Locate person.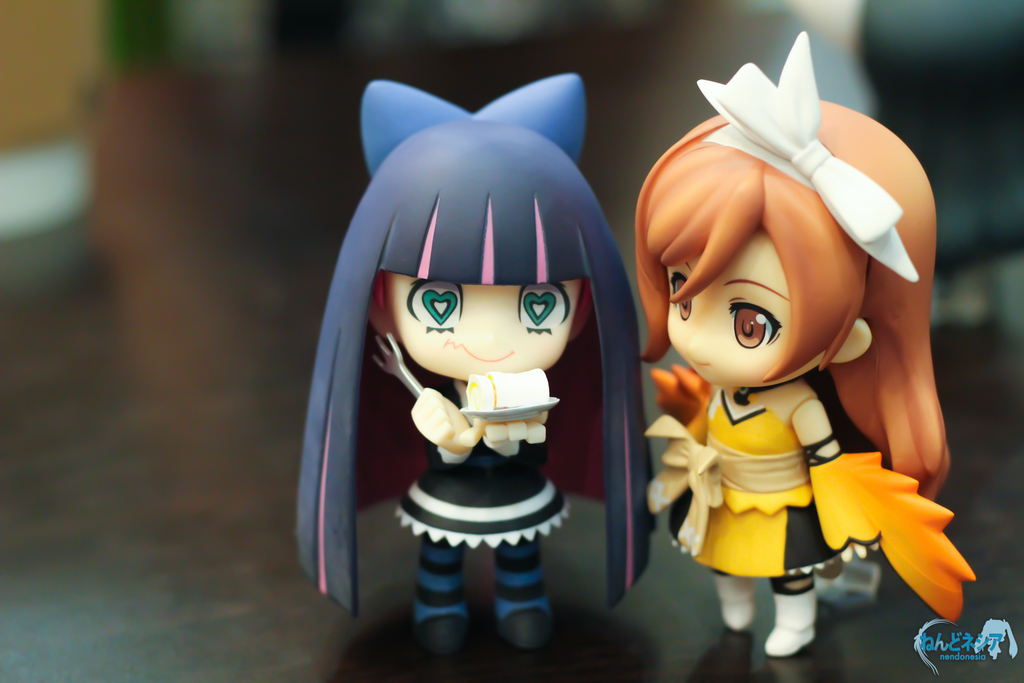
Bounding box: [x1=295, y1=72, x2=655, y2=655].
